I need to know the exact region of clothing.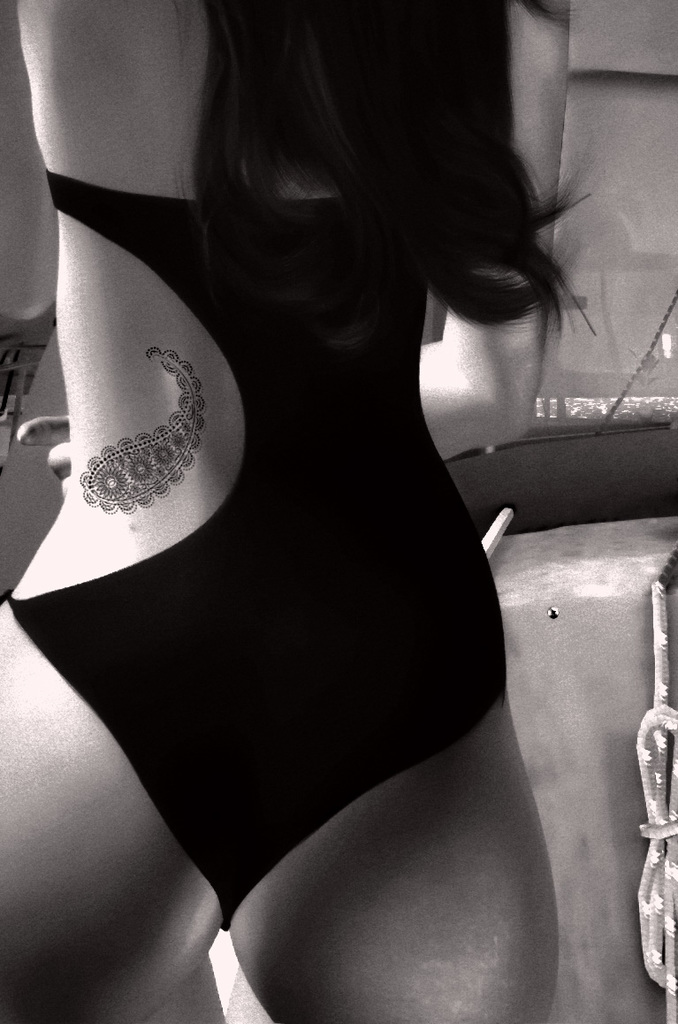
Region: {"left": 0, "top": 157, "right": 542, "bottom": 951}.
